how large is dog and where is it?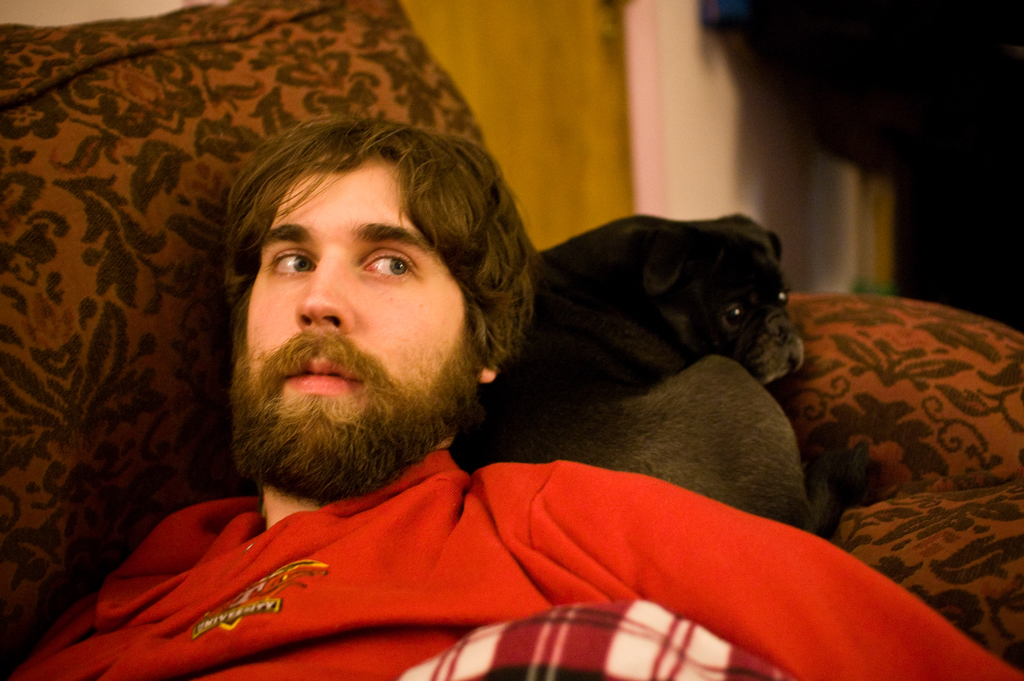
Bounding box: region(444, 213, 885, 544).
